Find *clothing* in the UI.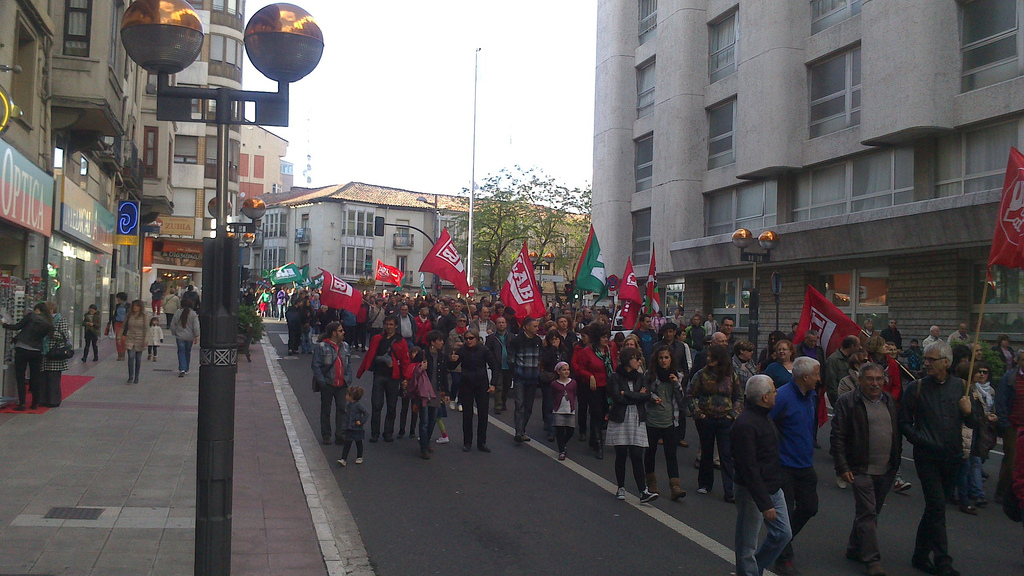
UI element at <bbox>769, 380, 826, 545</bbox>.
